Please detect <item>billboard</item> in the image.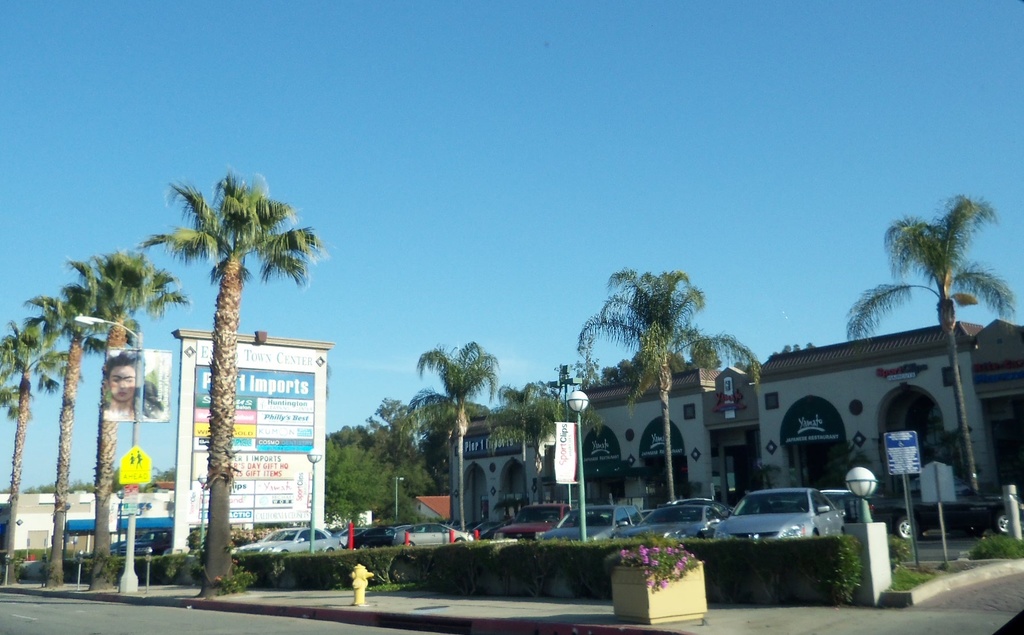
locate(175, 328, 332, 529).
